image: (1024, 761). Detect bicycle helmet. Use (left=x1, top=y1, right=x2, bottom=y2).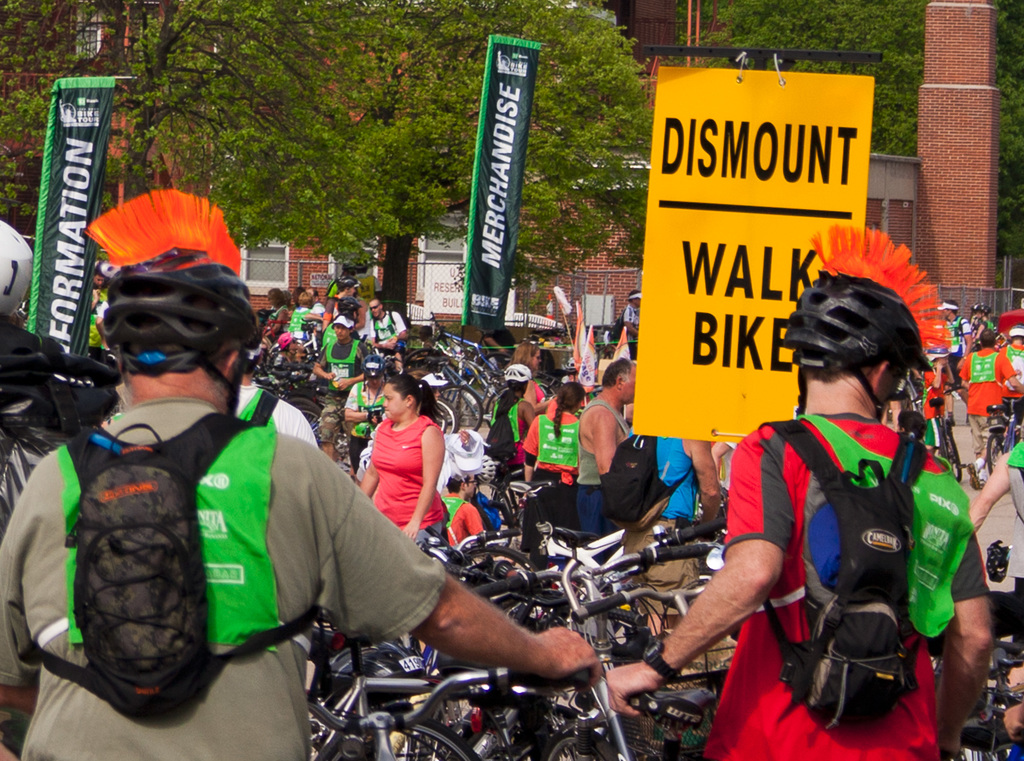
(left=100, top=254, right=257, bottom=373).
